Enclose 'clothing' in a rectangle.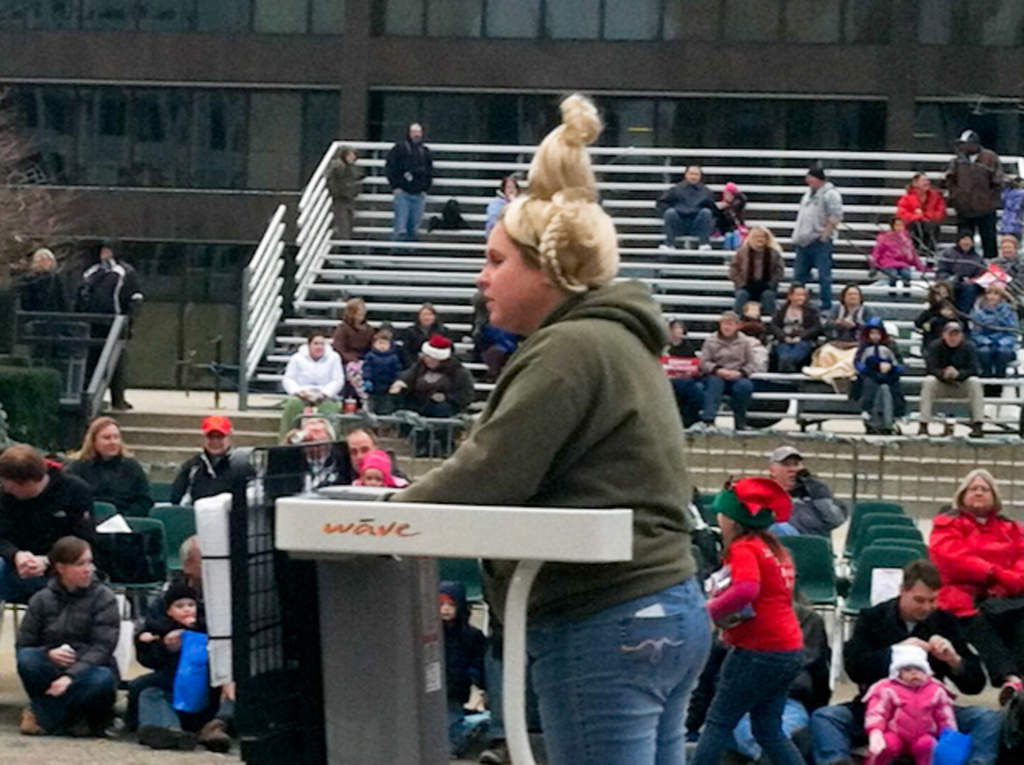
<region>485, 186, 506, 227</region>.
